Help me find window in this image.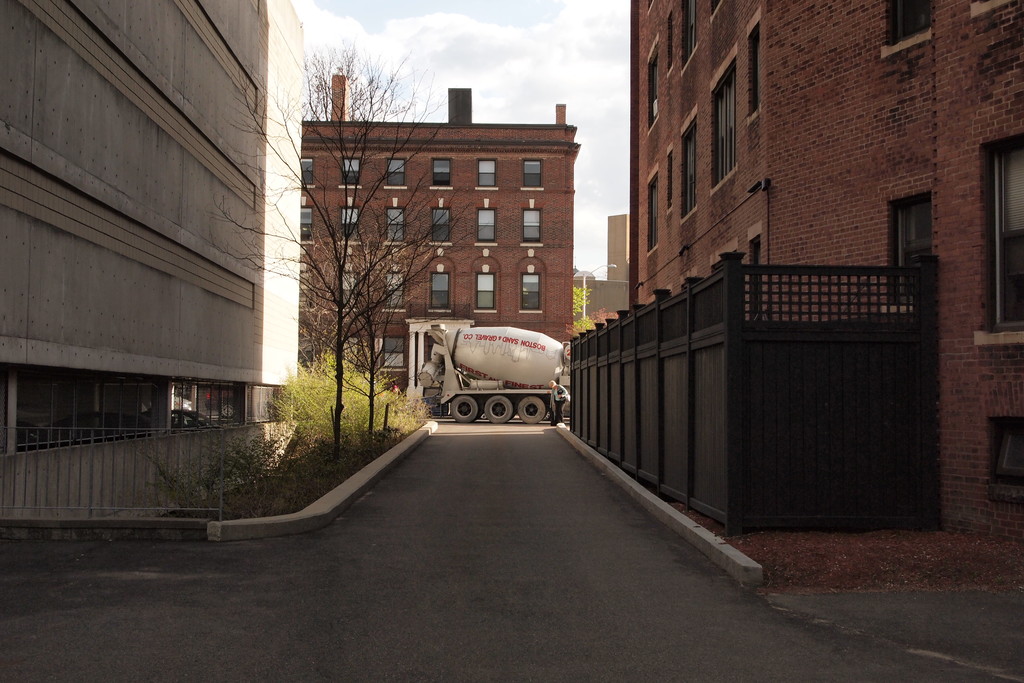
Found it: bbox=(518, 272, 542, 312).
